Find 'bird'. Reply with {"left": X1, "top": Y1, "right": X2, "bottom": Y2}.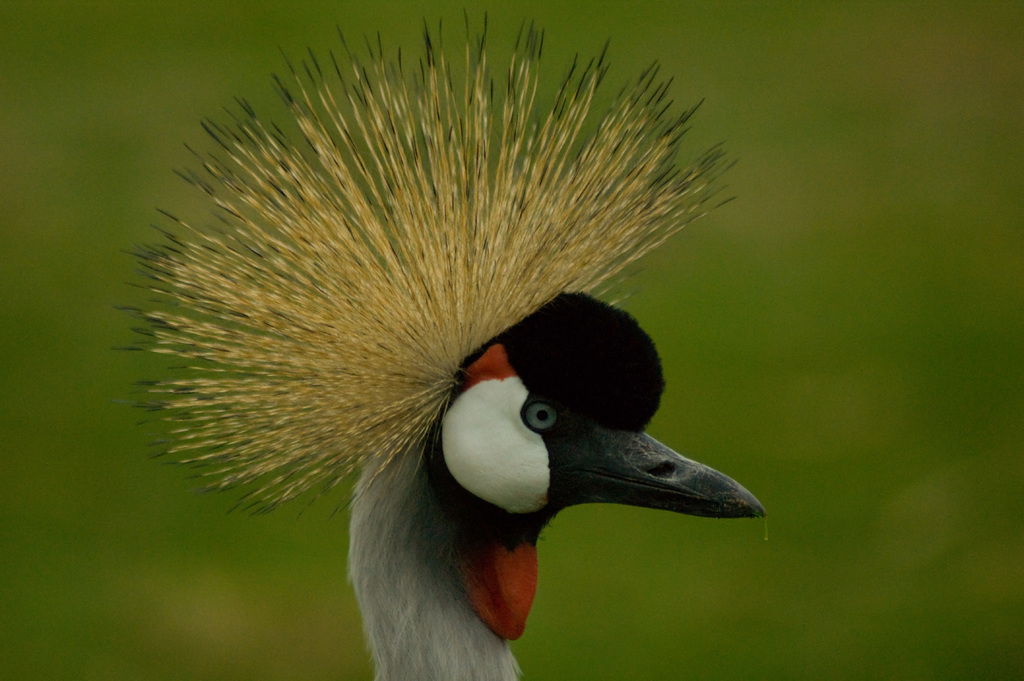
{"left": 99, "top": 26, "right": 773, "bottom": 678}.
